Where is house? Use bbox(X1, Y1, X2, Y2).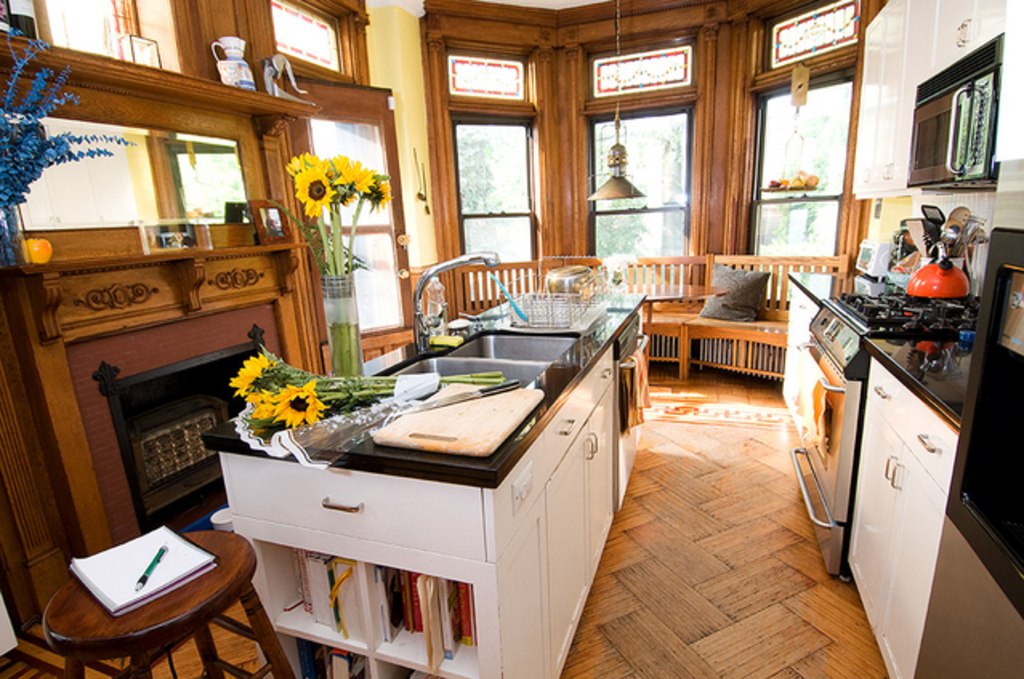
bbox(0, 0, 1022, 677).
